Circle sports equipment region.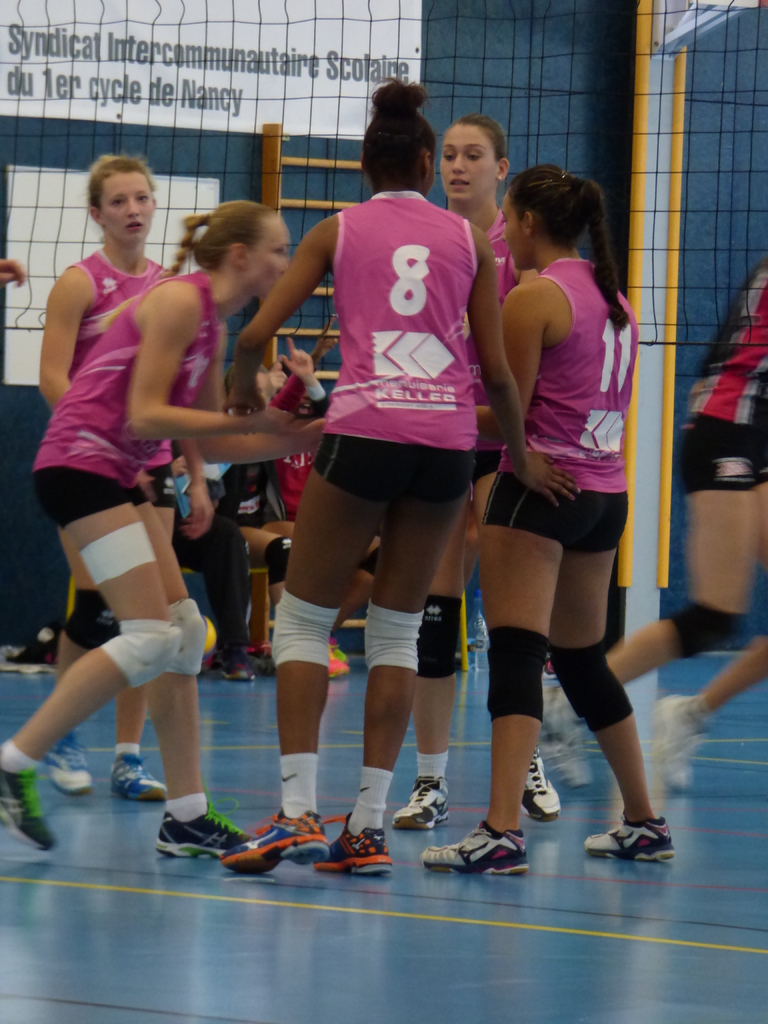
Region: {"x1": 107, "y1": 616, "x2": 182, "y2": 686}.
